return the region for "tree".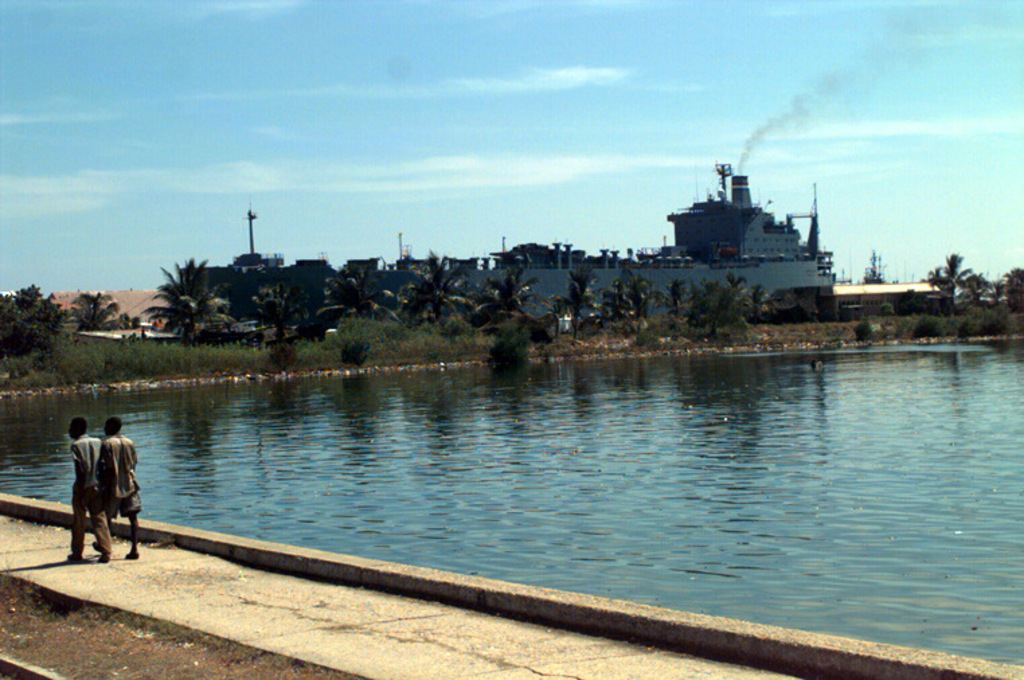
rect(388, 246, 478, 331).
